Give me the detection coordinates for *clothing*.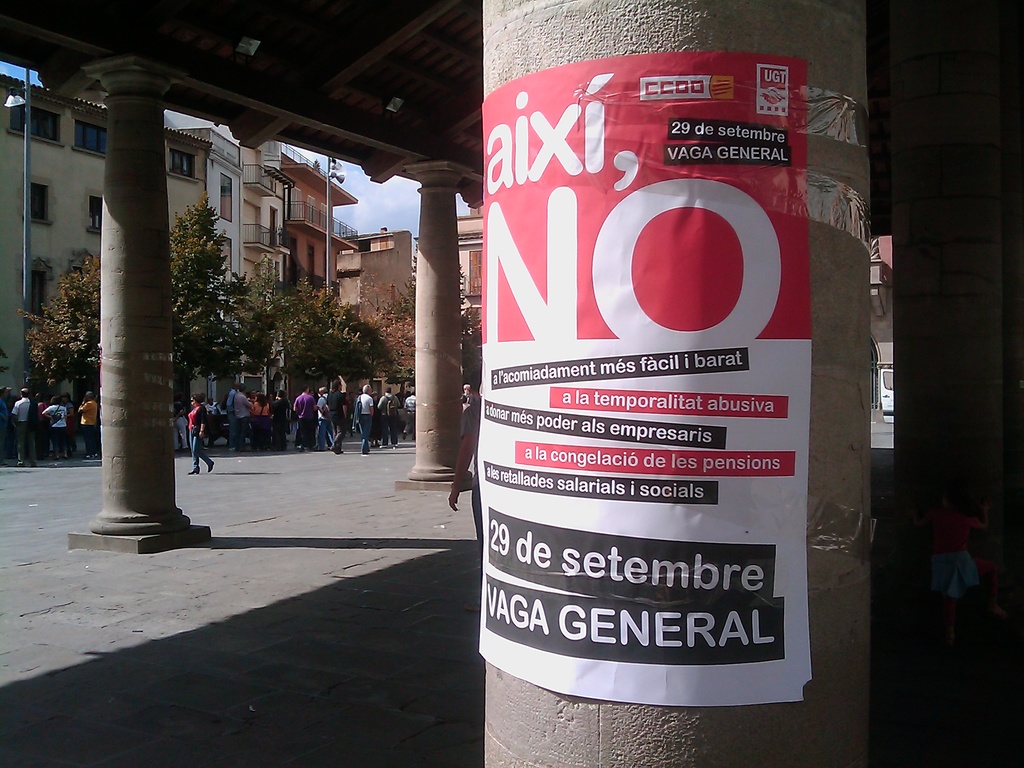
pyautogui.locateOnScreen(266, 396, 288, 444).
